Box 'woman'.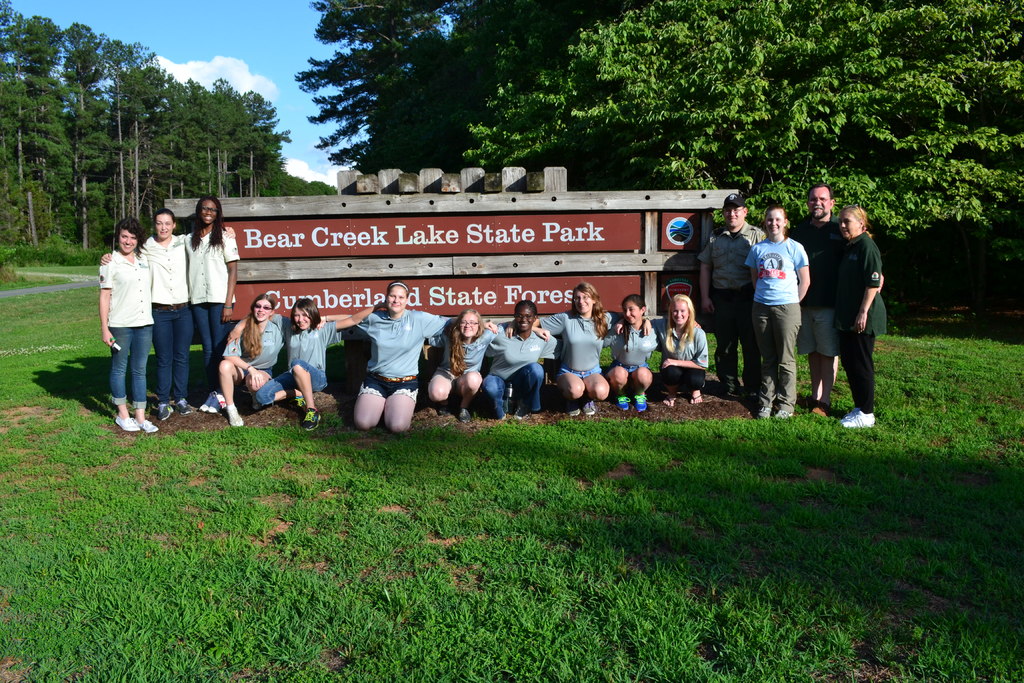
bbox=(742, 204, 811, 420).
